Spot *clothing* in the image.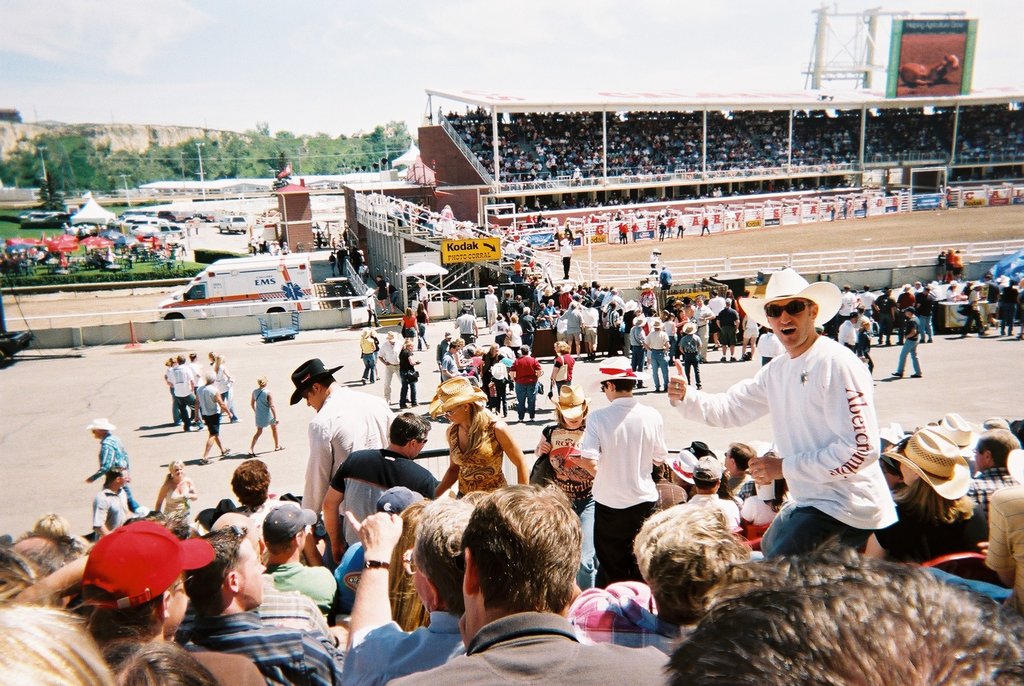
*clothing* found at (170,365,196,432).
